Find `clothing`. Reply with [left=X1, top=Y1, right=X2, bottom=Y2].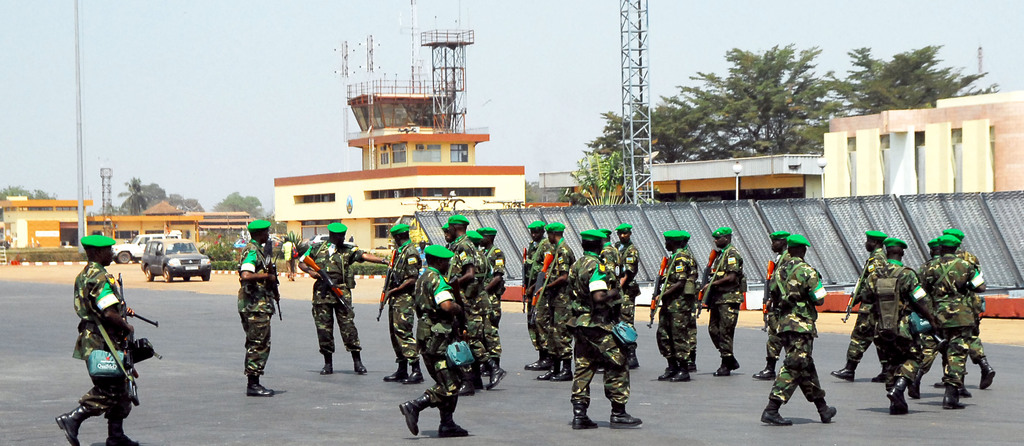
[left=527, top=237, right=558, bottom=354].
